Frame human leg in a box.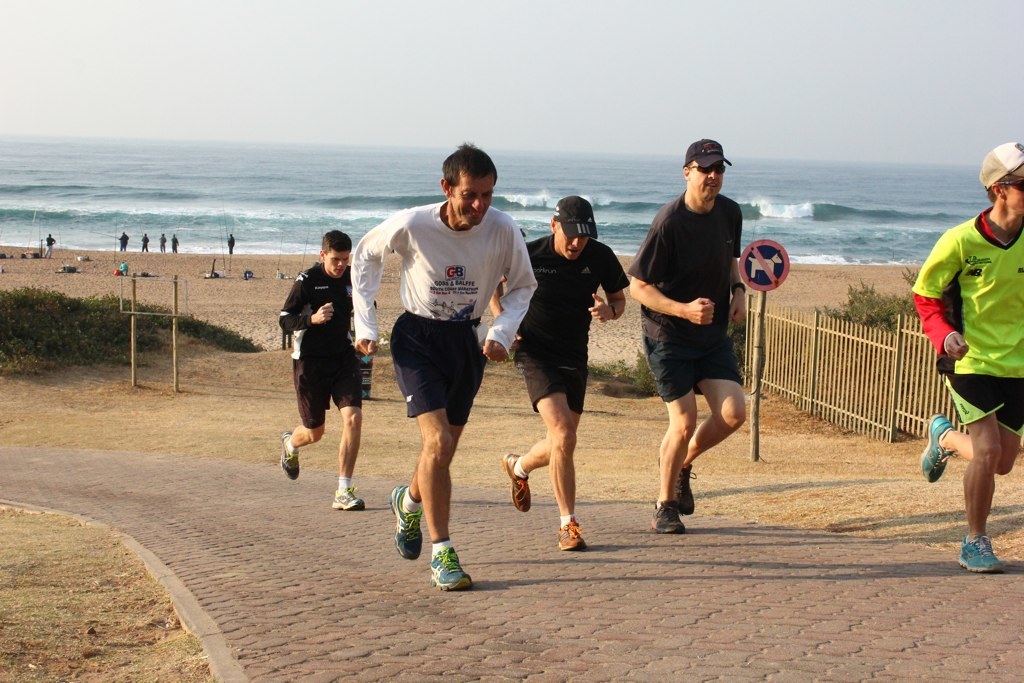
left=916, top=345, right=1023, bottom=482.
